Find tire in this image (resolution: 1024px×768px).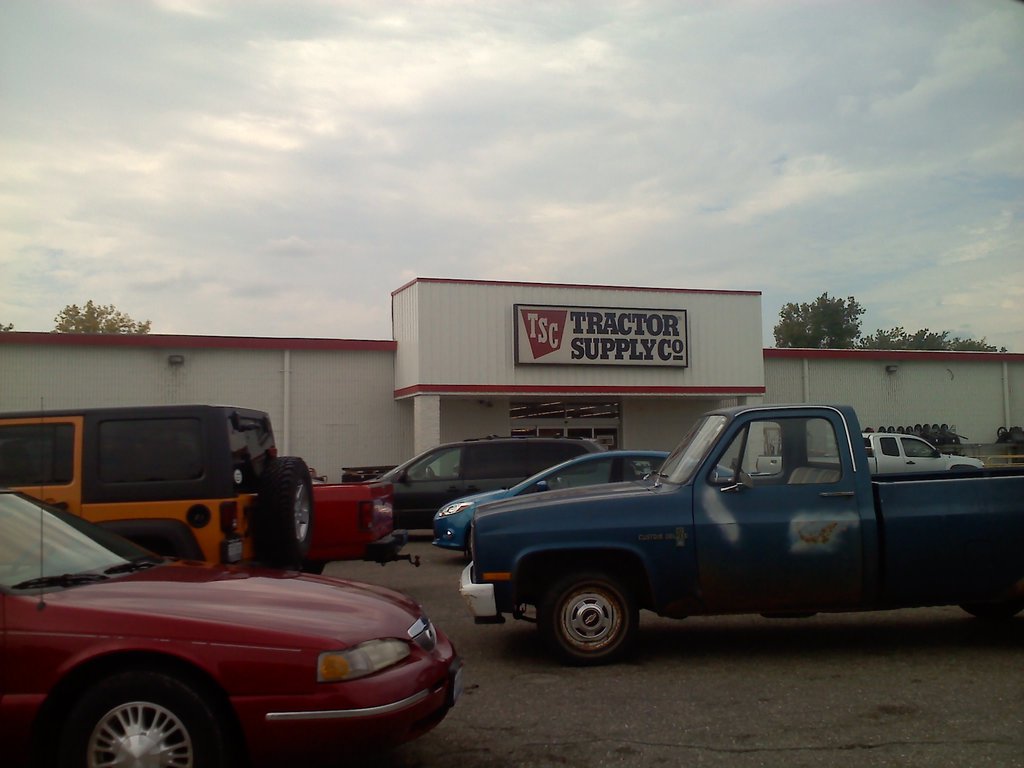
[259, 454, 315, 559].
